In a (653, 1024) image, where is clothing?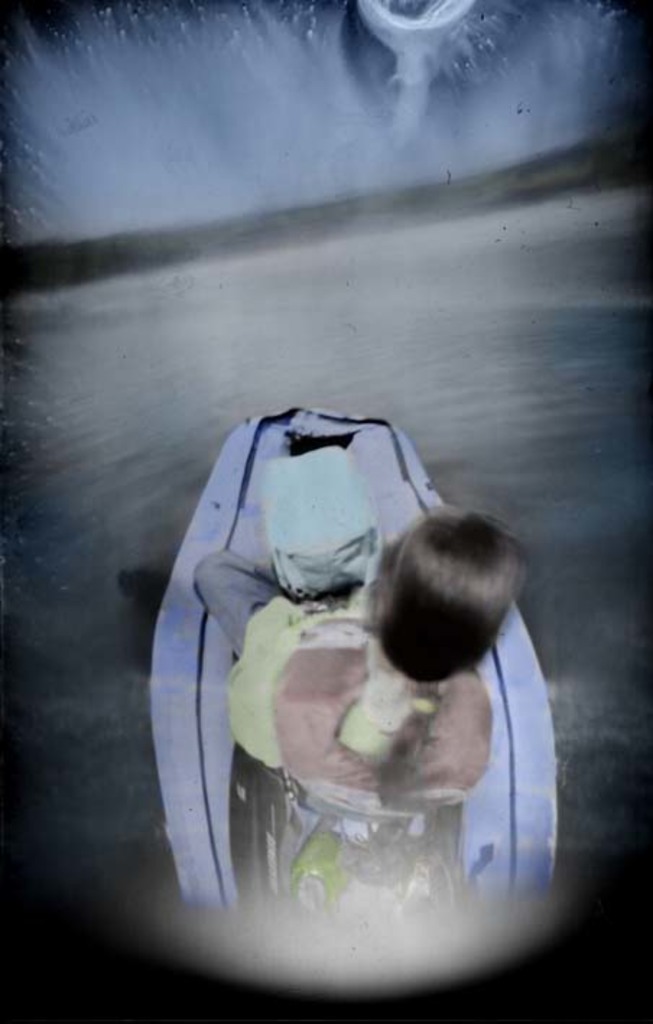
box(195, 568, 488, 828).
